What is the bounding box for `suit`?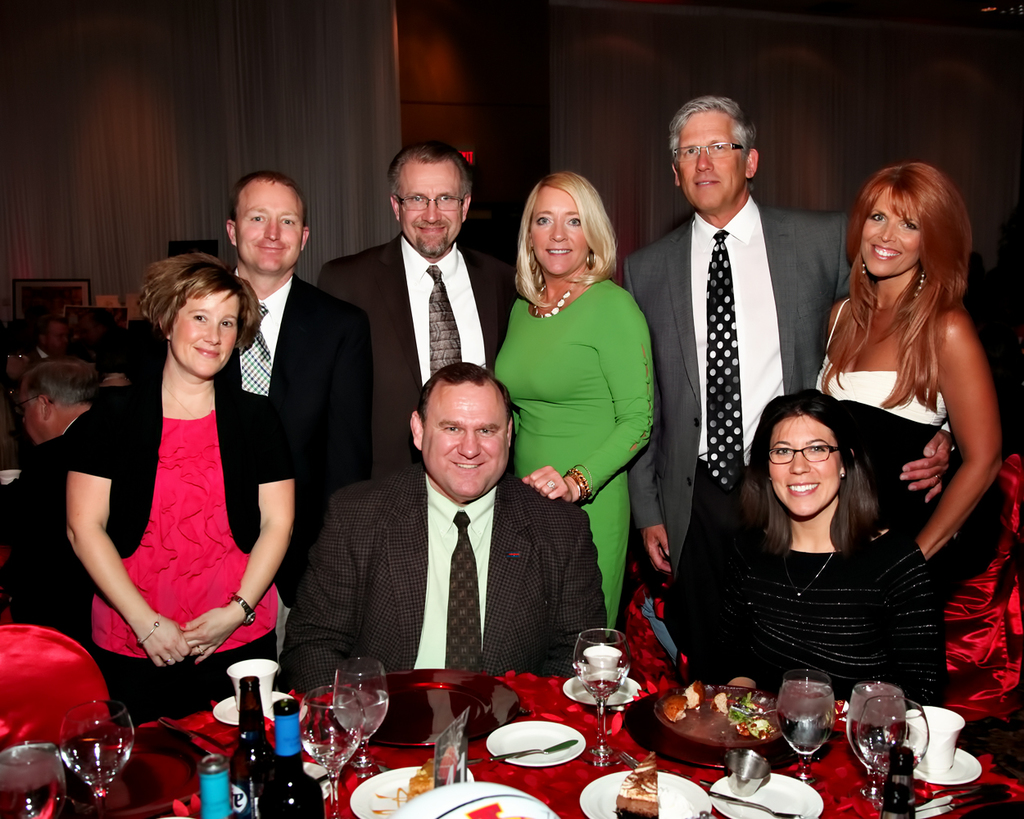
0/418/96/642.
